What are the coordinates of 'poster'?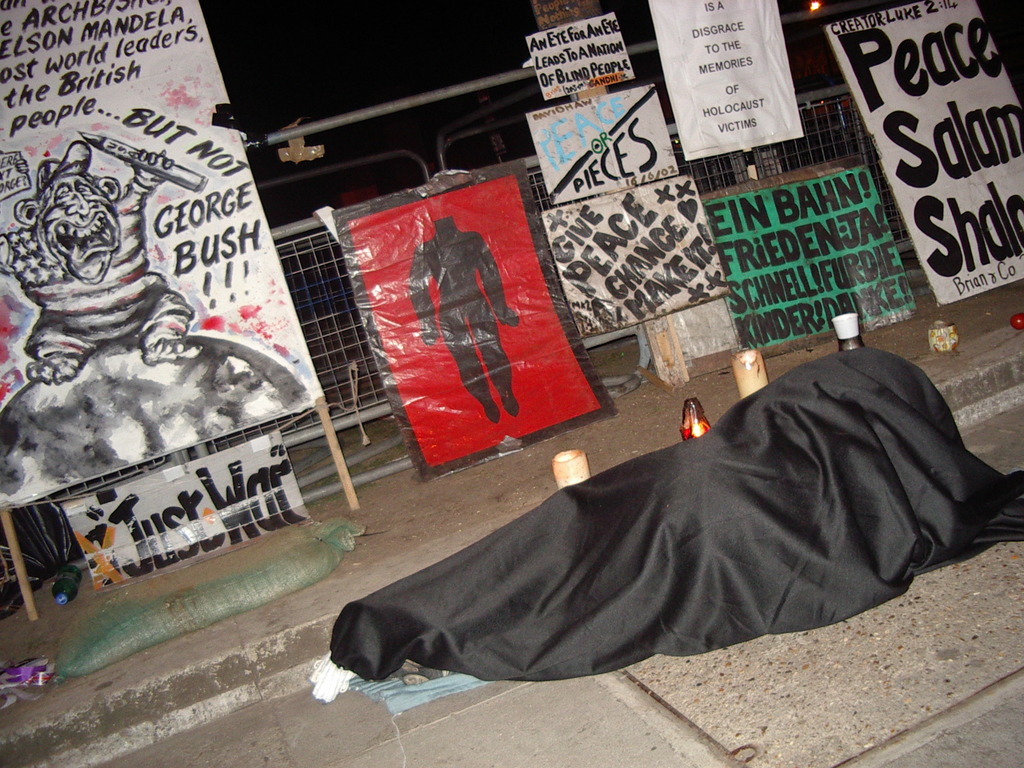
[x1=641, y1=0, x2=809, y2=161].
